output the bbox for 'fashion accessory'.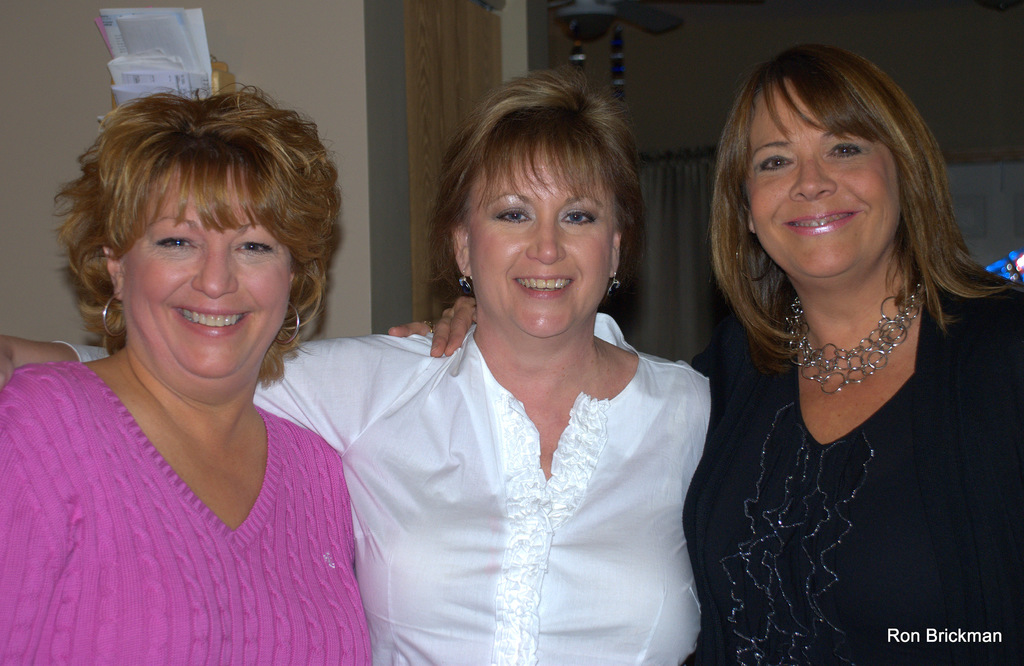
locate(603, 270, 621, 297).
